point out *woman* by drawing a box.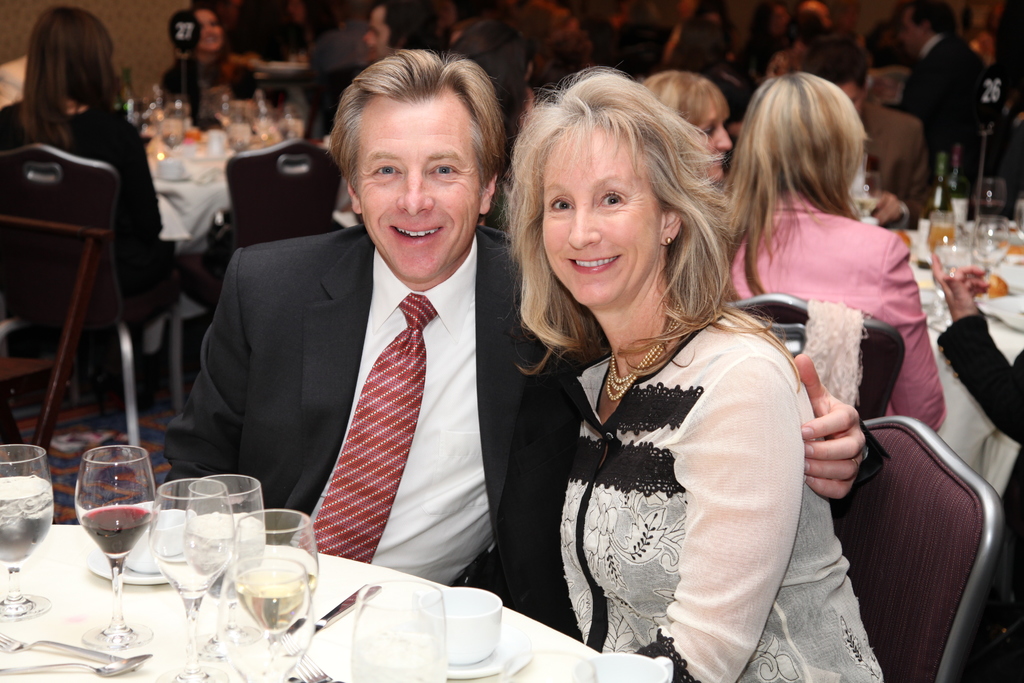
left=496, top=74, right=890, bottom=682.
